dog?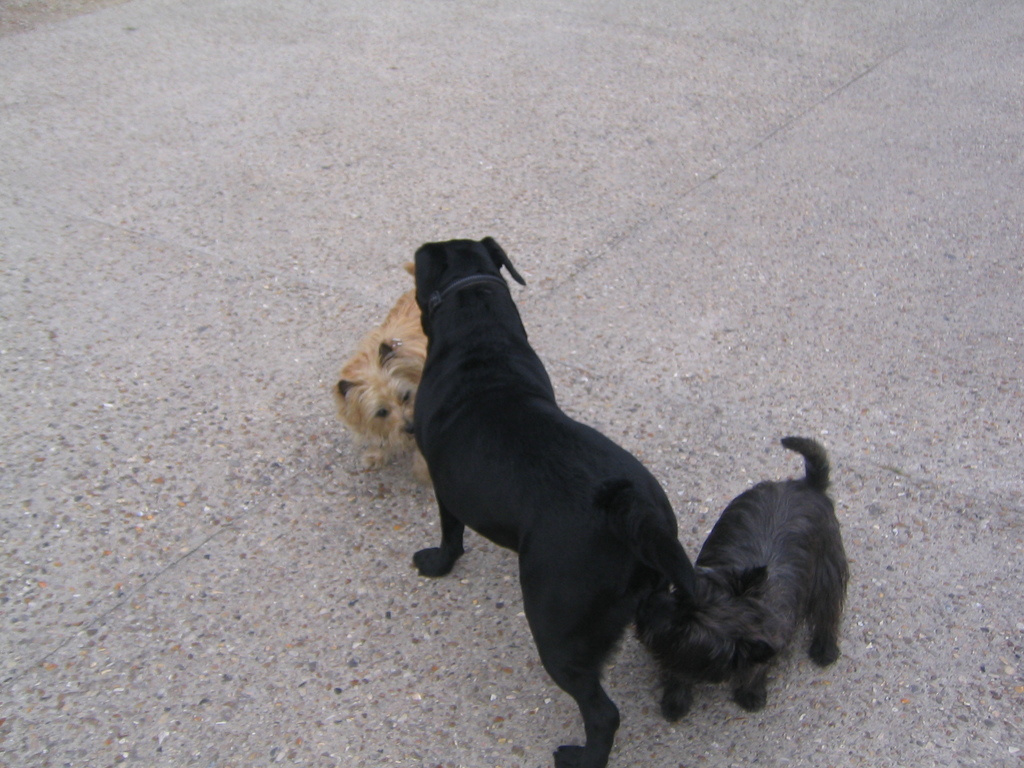
(left=323, top=260, right=431, bottom=487)
